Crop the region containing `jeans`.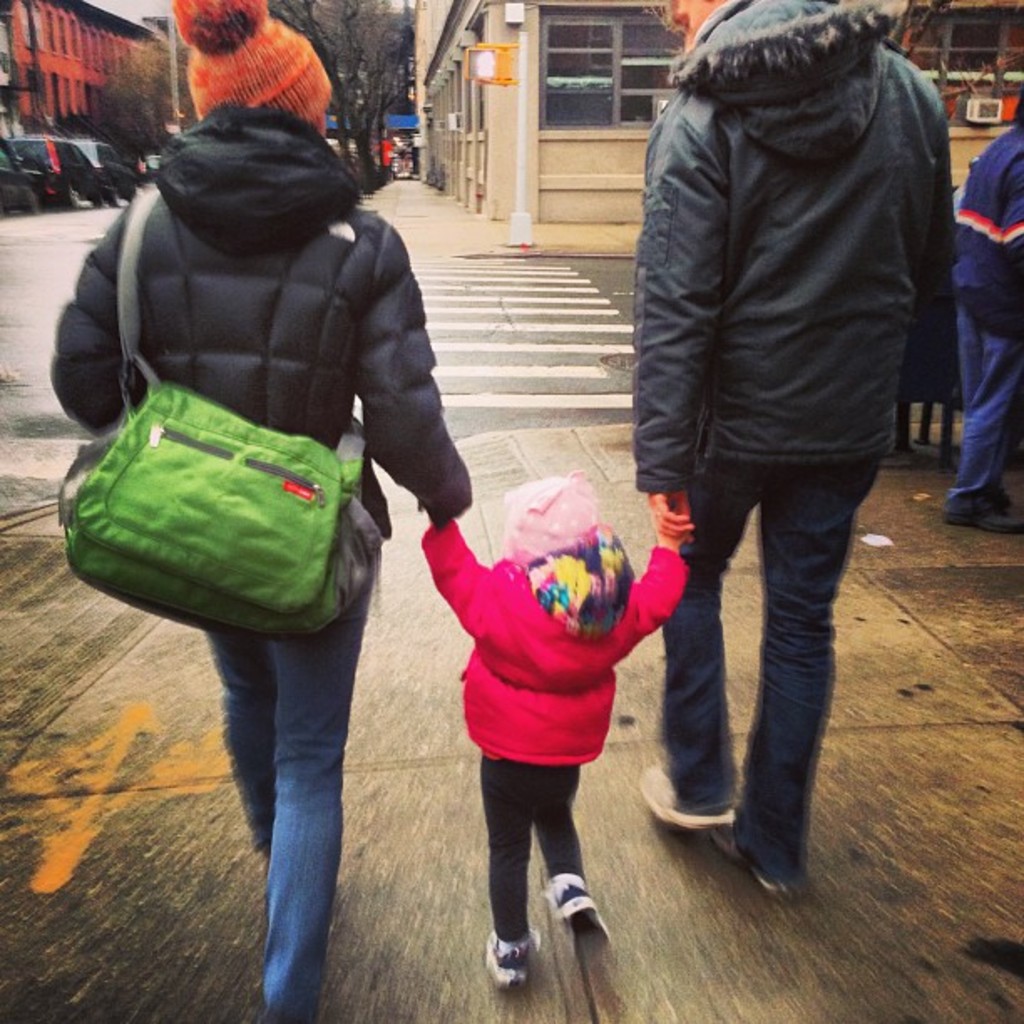
Crop region: {"left": 211, "top": 562, "right": 376, "bottom": 1022}.
